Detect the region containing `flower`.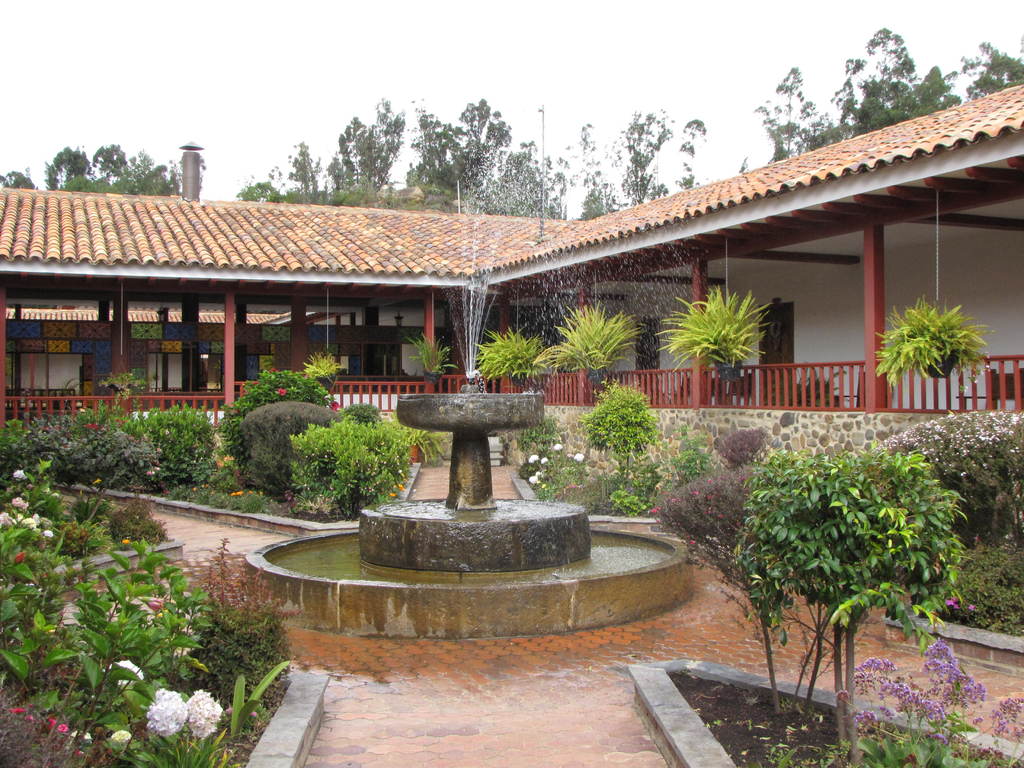
<region>553, 441, 564, 454</region>.
